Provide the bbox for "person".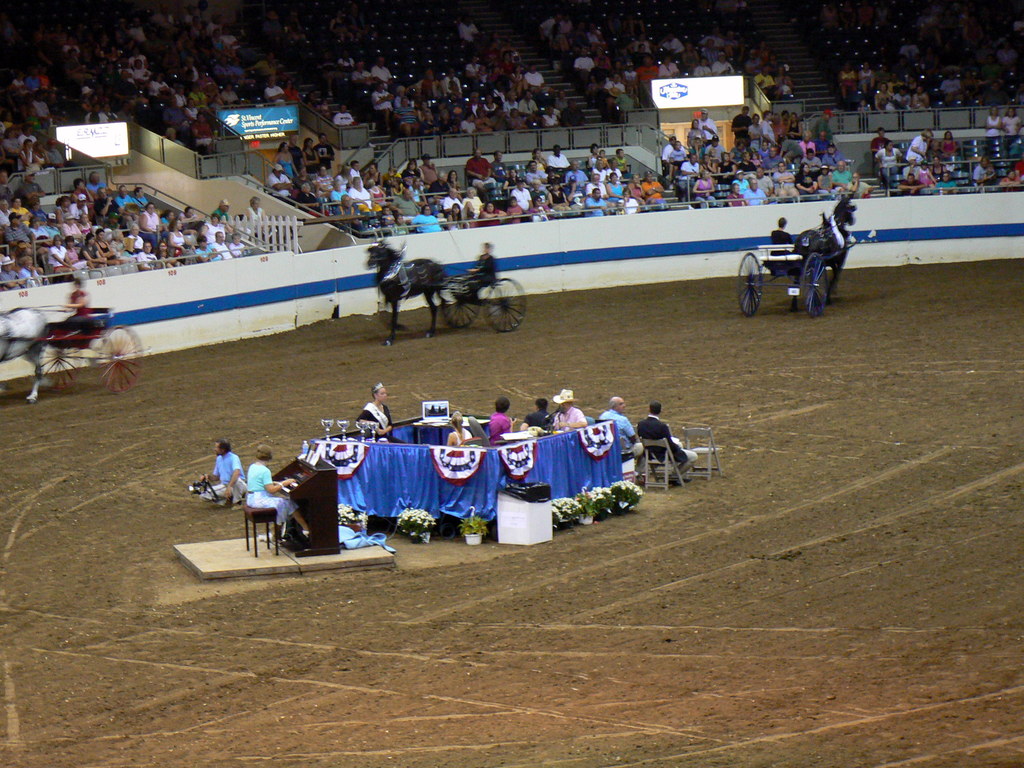
<box>976,159,995,180</box>.
